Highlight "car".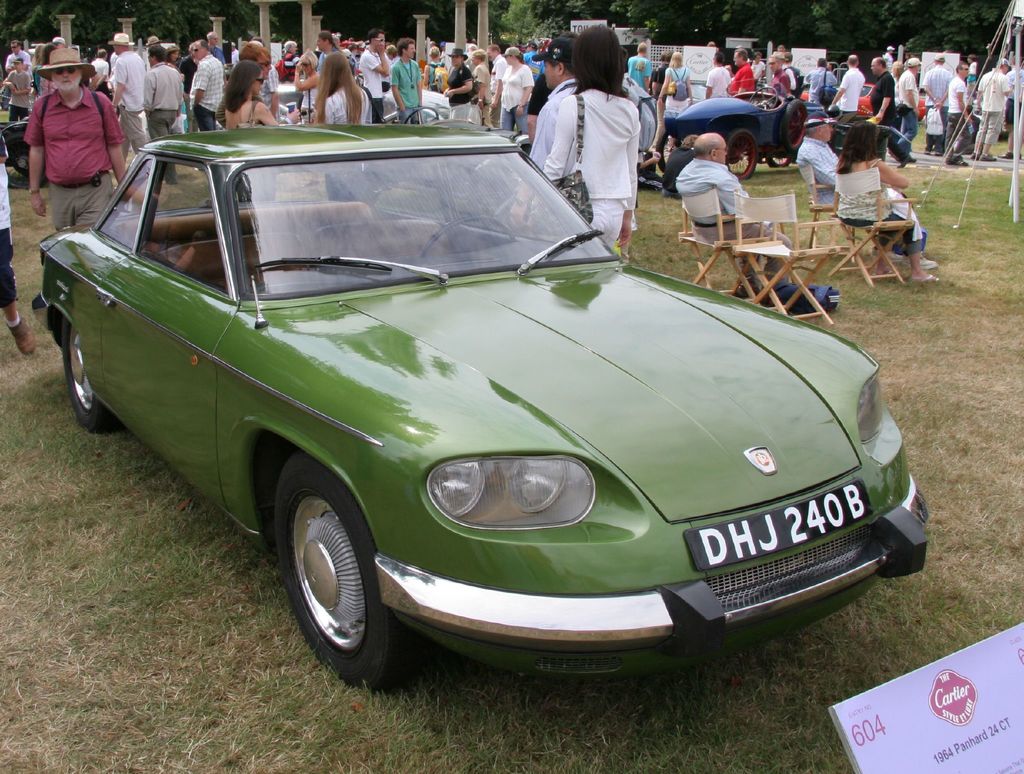
Highlighted region: locate(19, 130, 950, 699).
